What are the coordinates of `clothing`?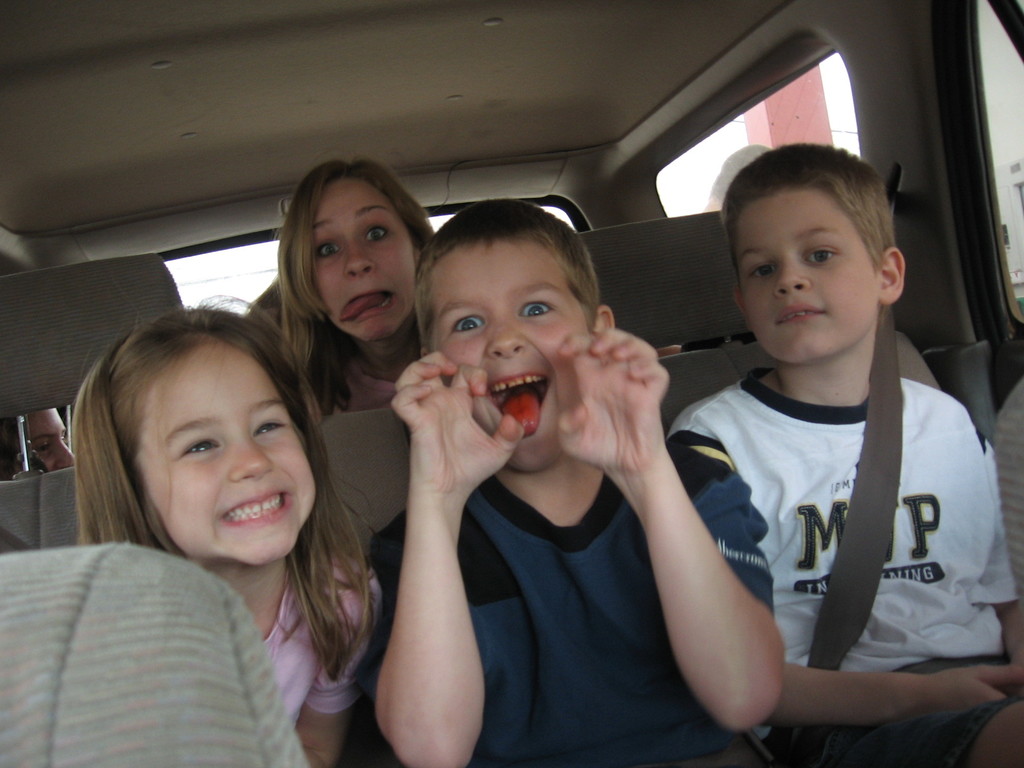
(993, 376, 1023, 604).
